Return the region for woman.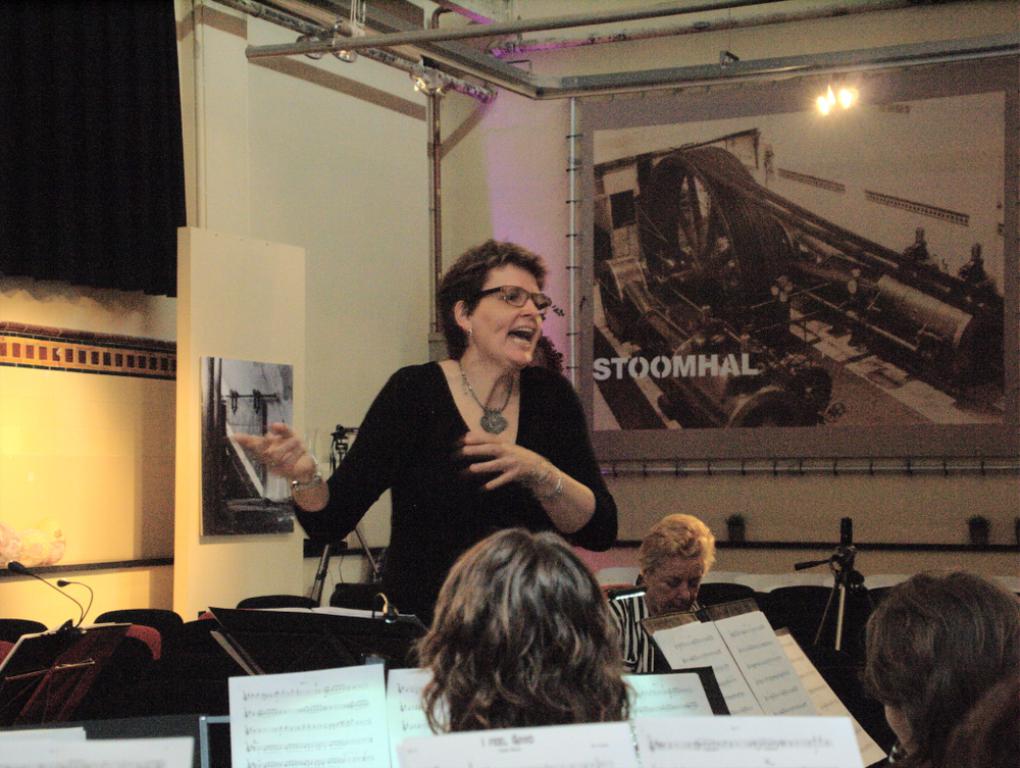
BBox(601, 513, 722, 682).
